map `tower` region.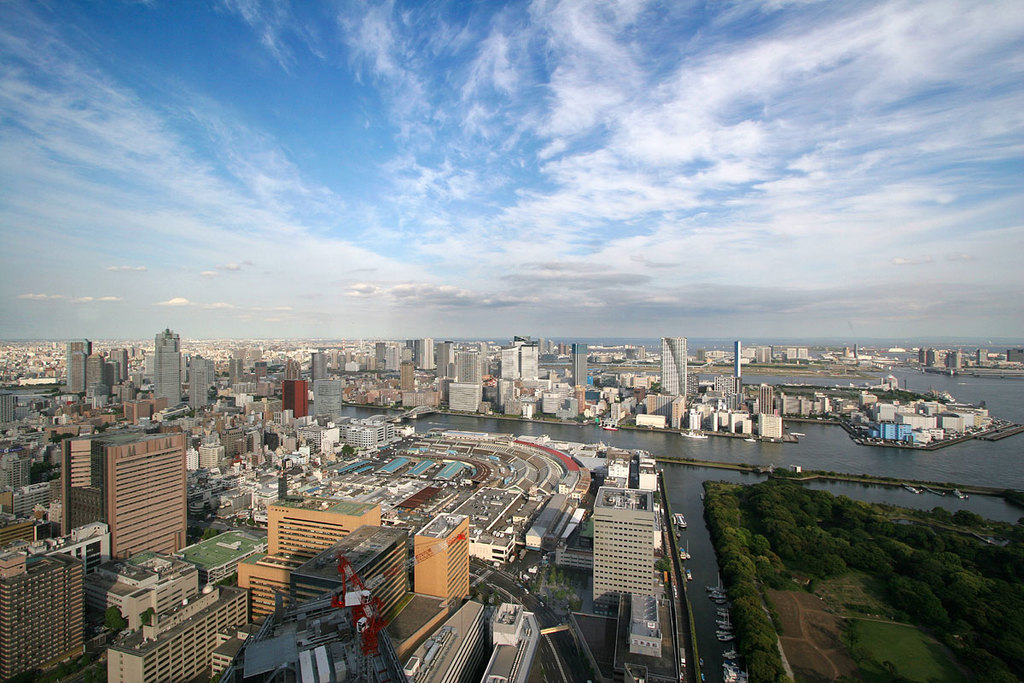
Mapped to [457,353,481,383].
